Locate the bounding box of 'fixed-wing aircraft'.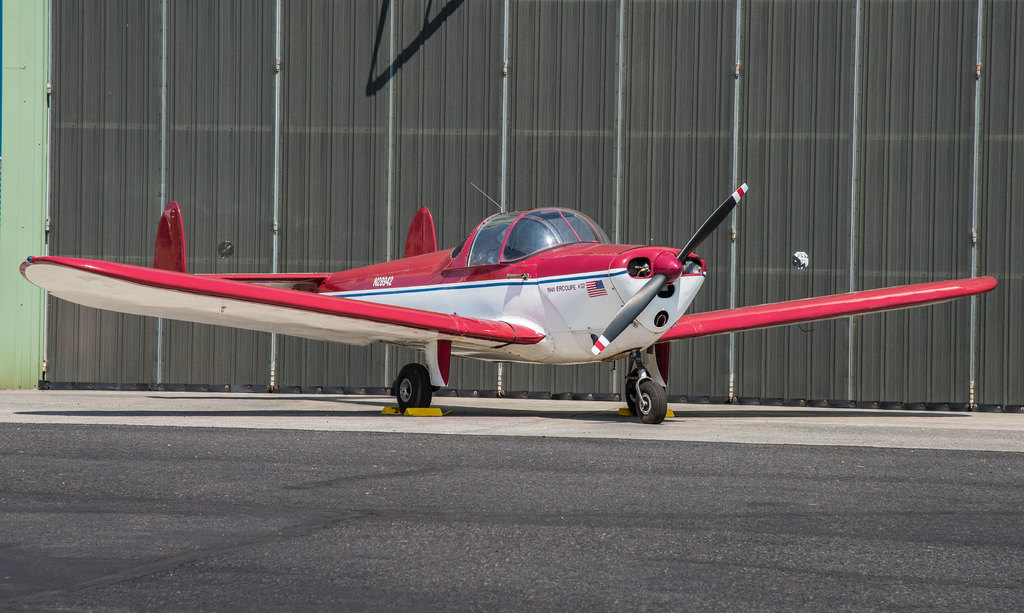
Bounding box: pyautogui.locateOnScreen(15, 185, 996, 427).
